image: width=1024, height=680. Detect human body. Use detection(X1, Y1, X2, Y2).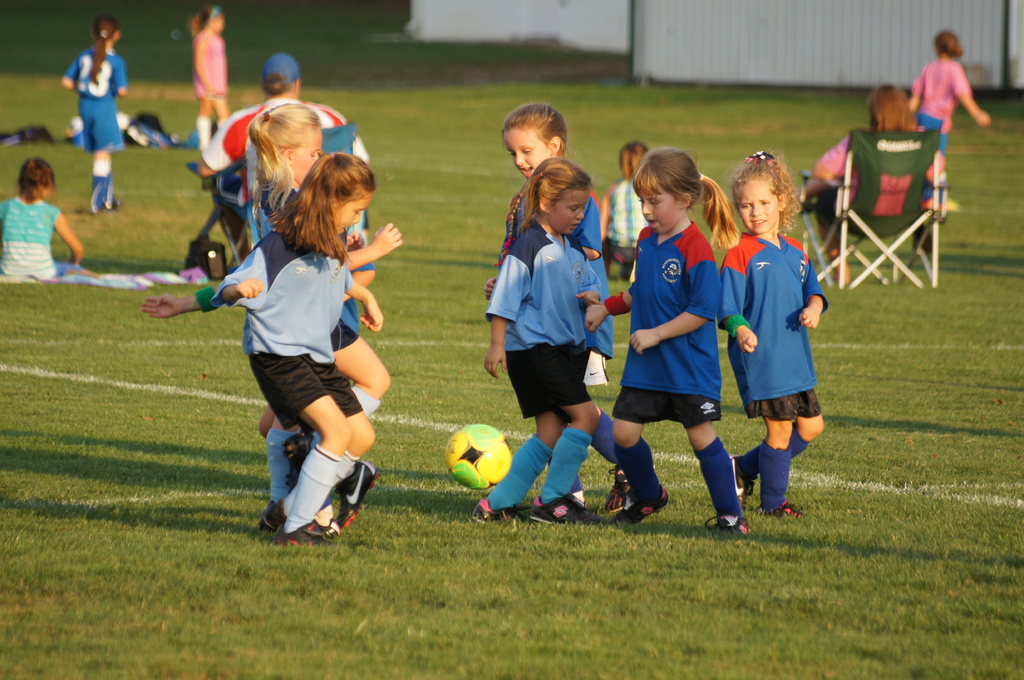
detection(252, 105, 390, 525).
